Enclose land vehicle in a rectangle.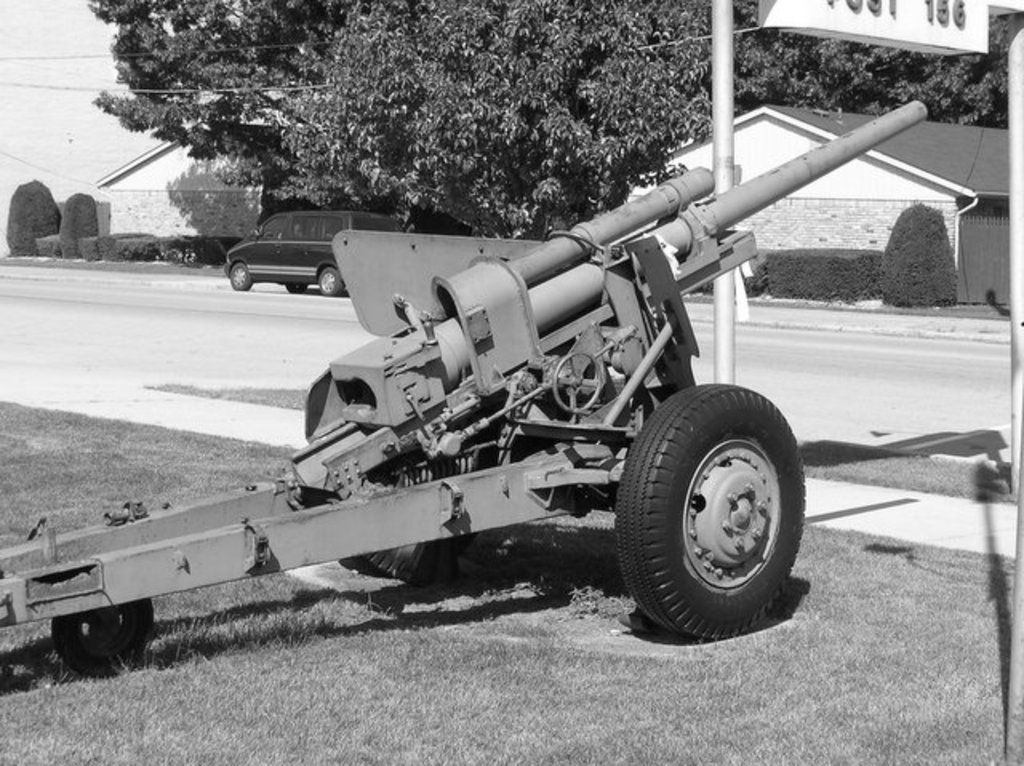
box(213, 201, 381, 294).
